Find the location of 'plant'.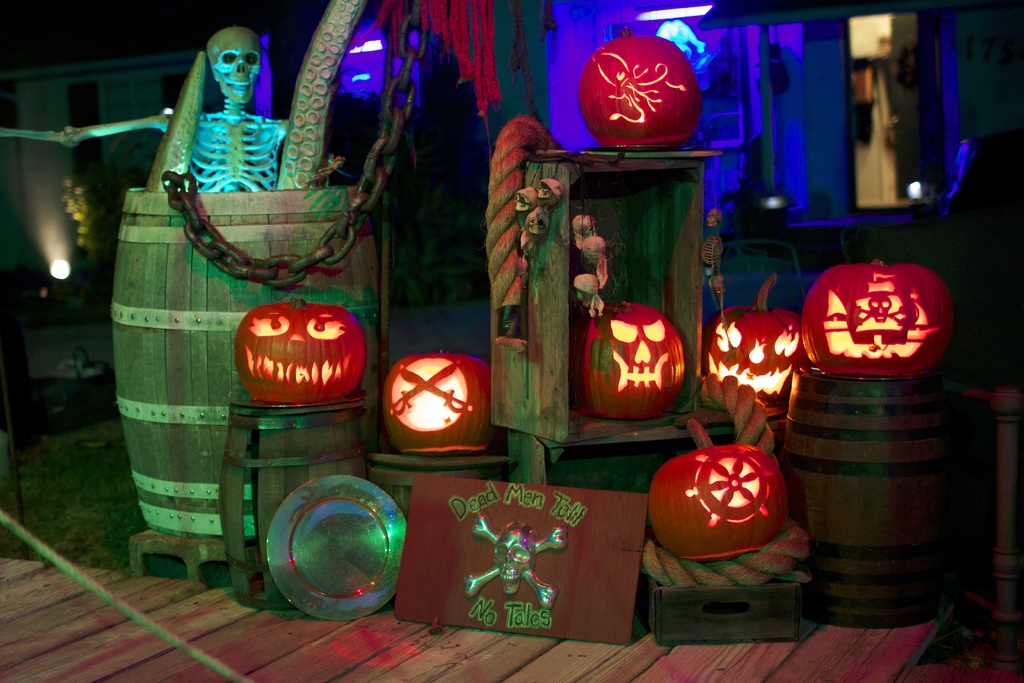
Location: box(47, 152, 161, 262).
